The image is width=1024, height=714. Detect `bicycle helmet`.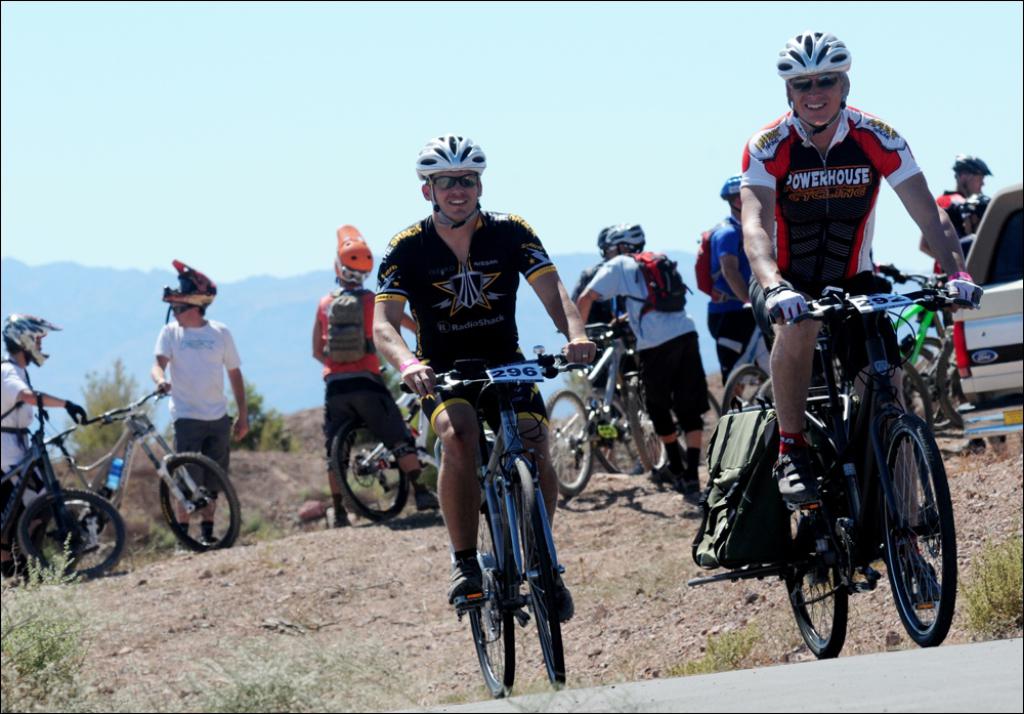
Detection: l=718, t=174, r=740, b=198.
